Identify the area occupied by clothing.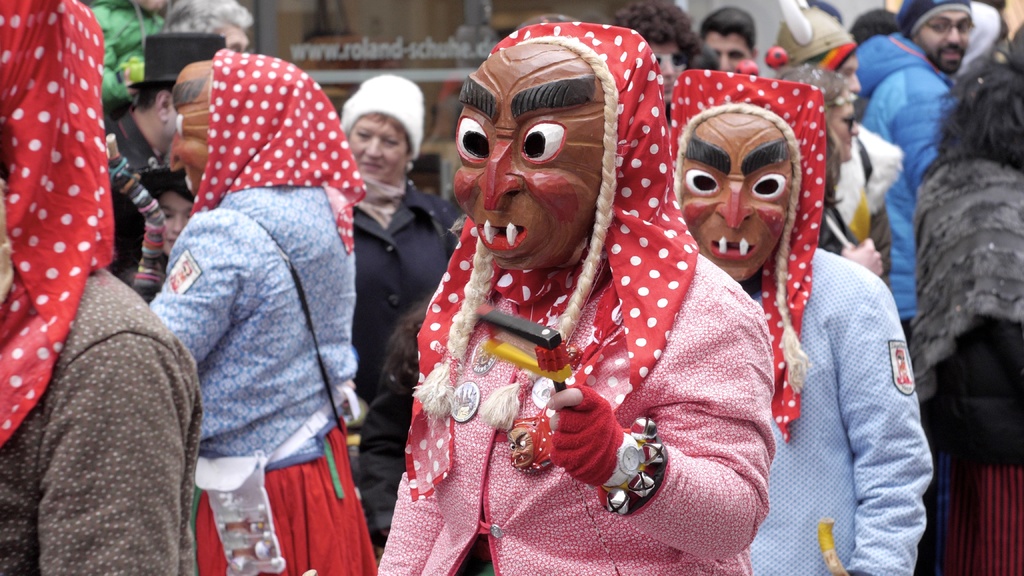
Area: pyautogui.locateOnScreen(913, 137, 1023, 575).
